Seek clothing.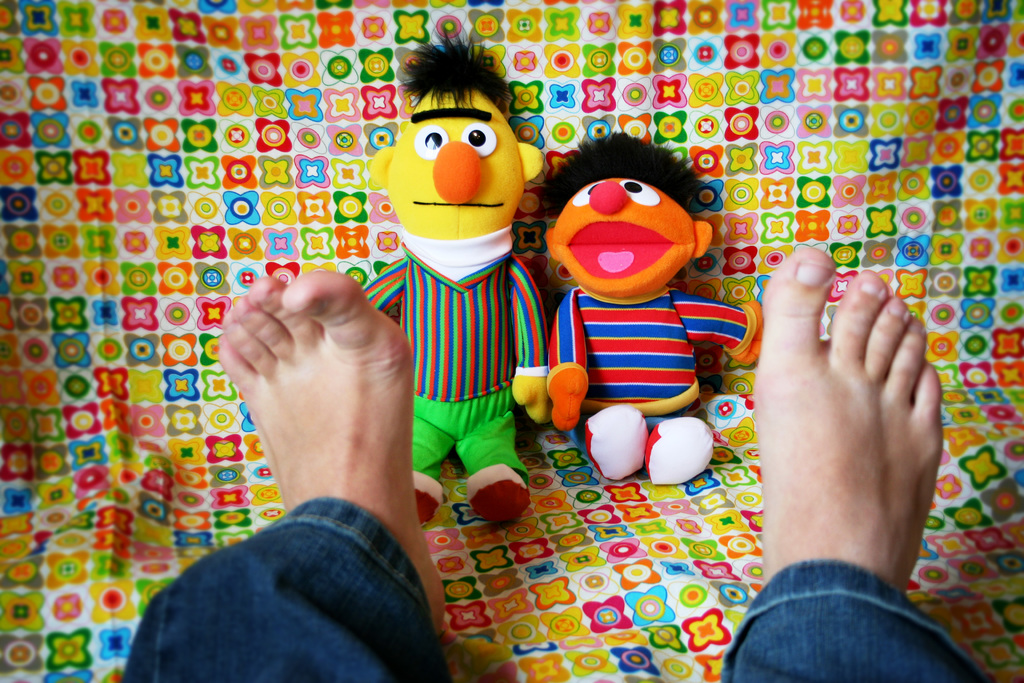
118,497,993,682.
